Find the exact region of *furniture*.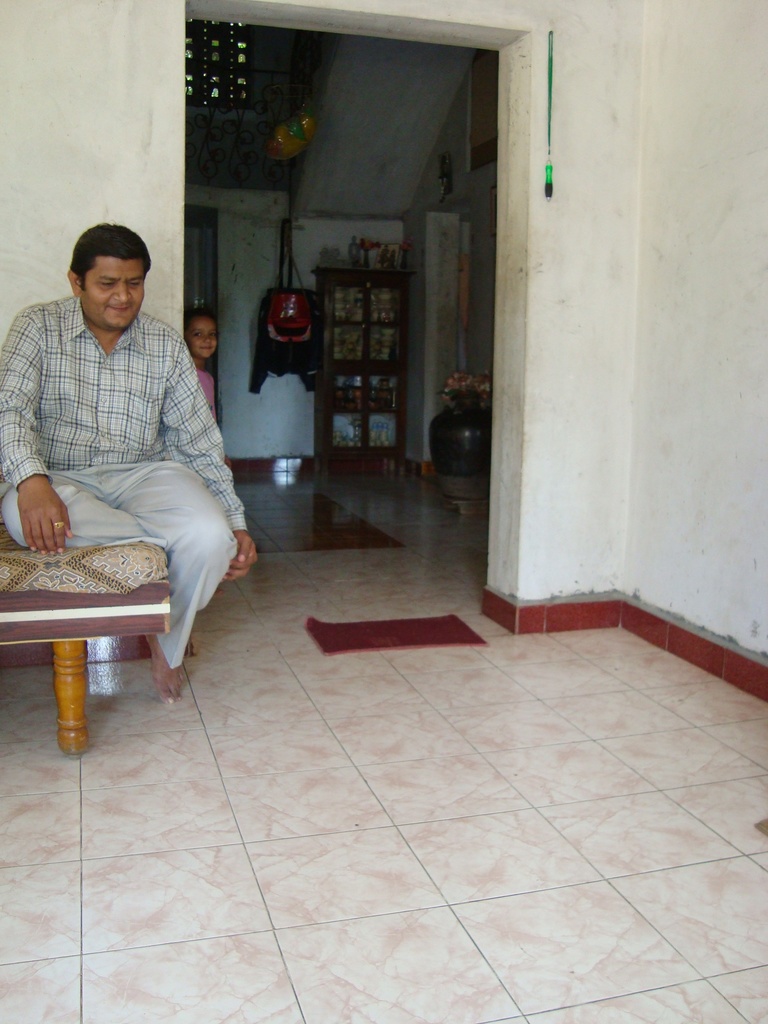
Exact region: {"x1": 0, "y1": 540, "x2": 172, "y2": 760}.
